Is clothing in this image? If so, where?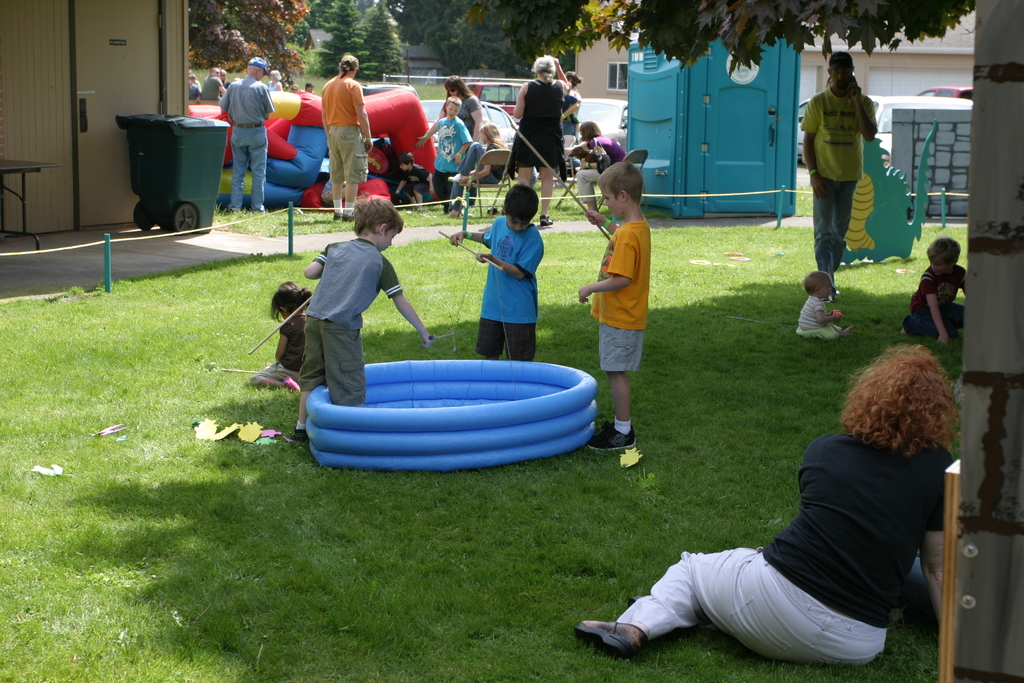
Yes, at left=475, top=320, right=536, bottom=360.
